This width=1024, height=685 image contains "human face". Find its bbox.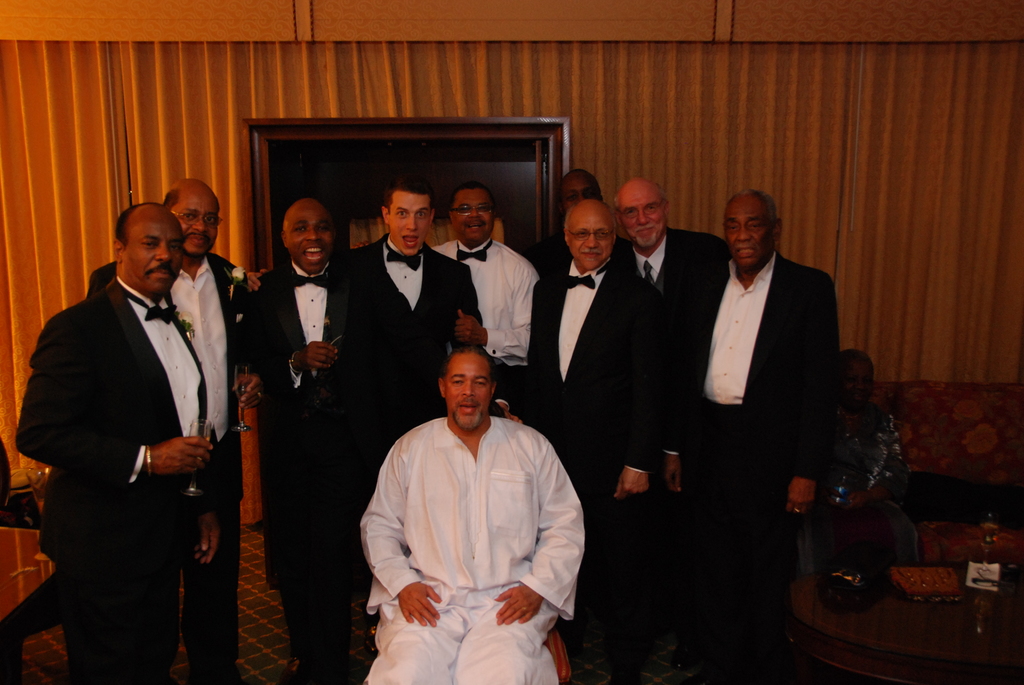
<bbox>390, 191, 430, 256</bbox>.
